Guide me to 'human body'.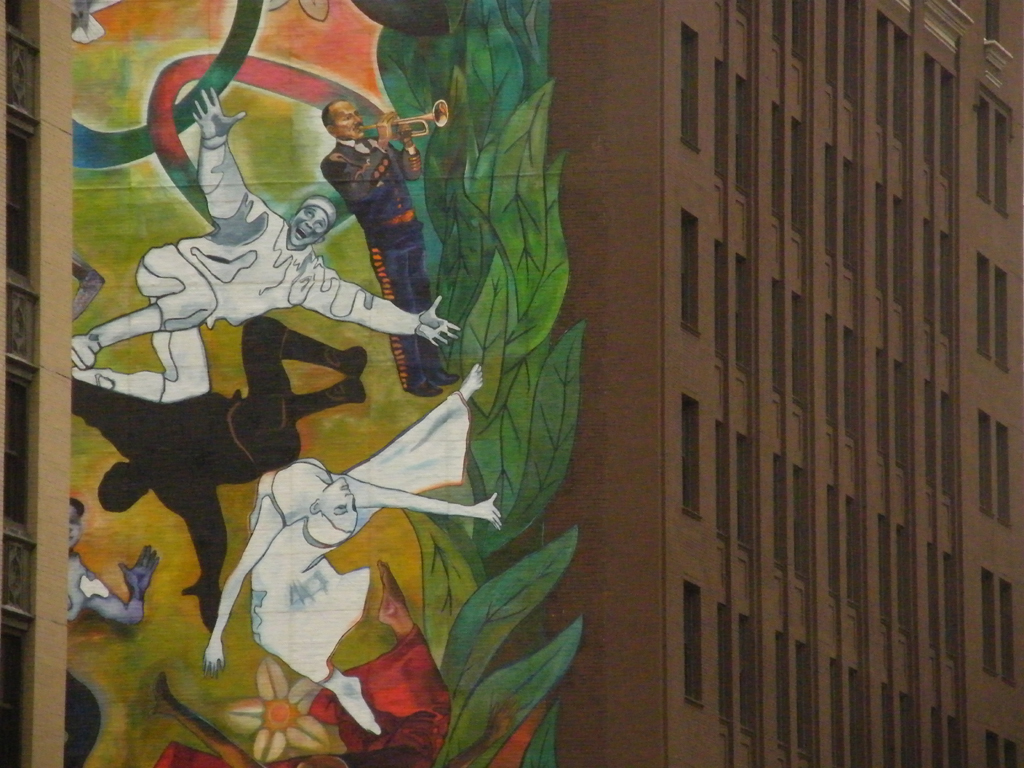
Guidance: <region>72, 85, 455, 393</region>.
